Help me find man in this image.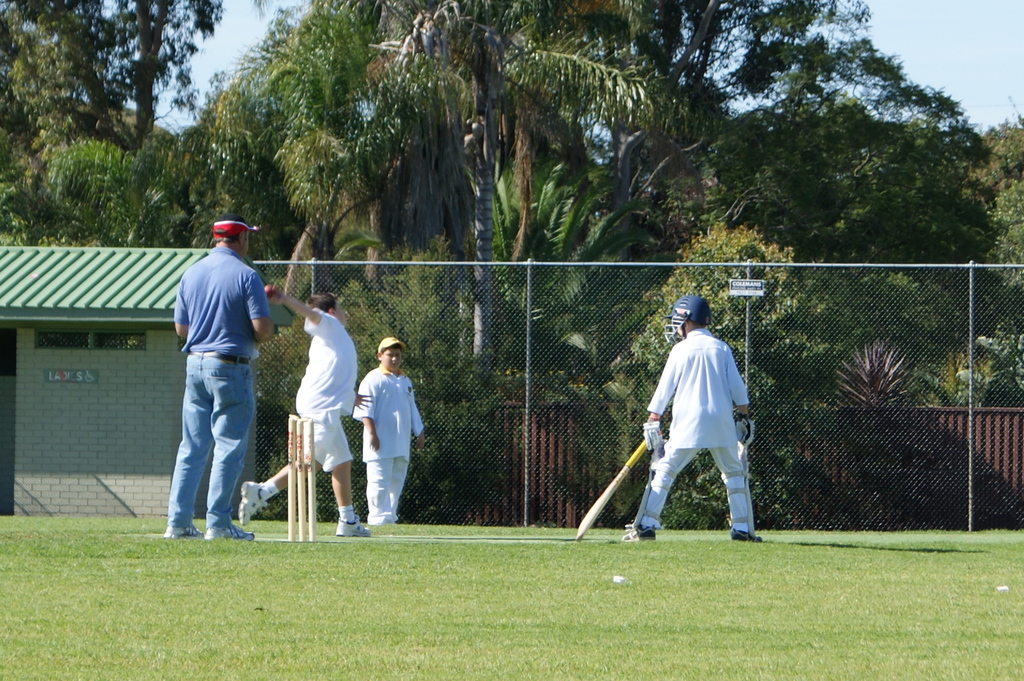
Found it: (163,214,282,546).
